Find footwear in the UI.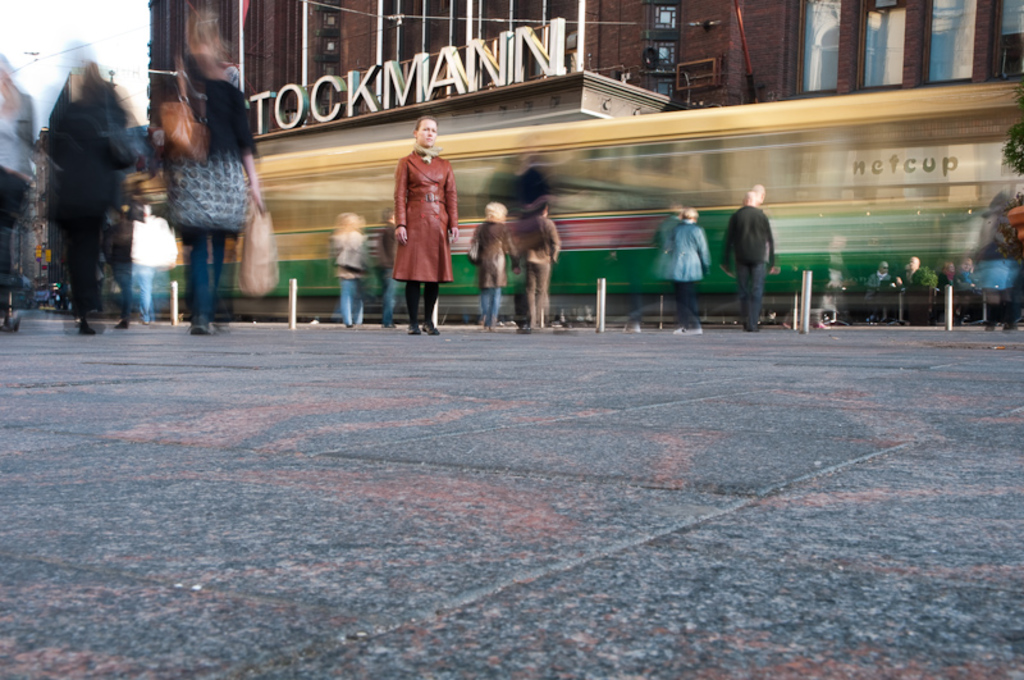
UI element at (741,324,746,328).
